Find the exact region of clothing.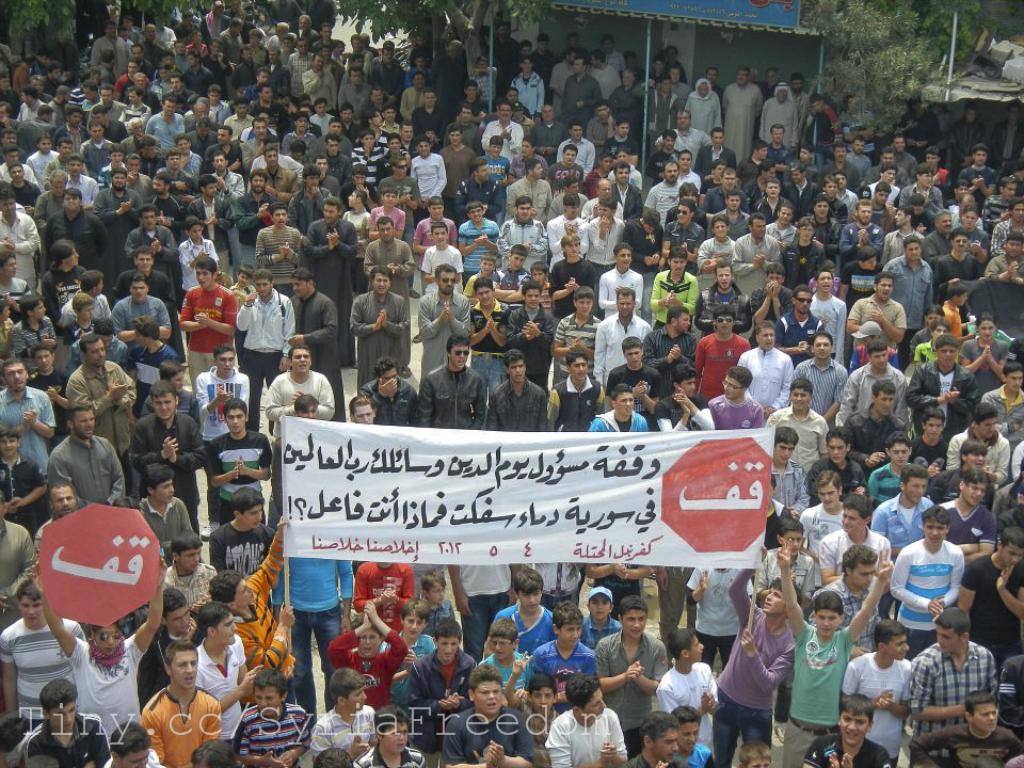
Exact region: bbox(720, 210, 749, 233).
